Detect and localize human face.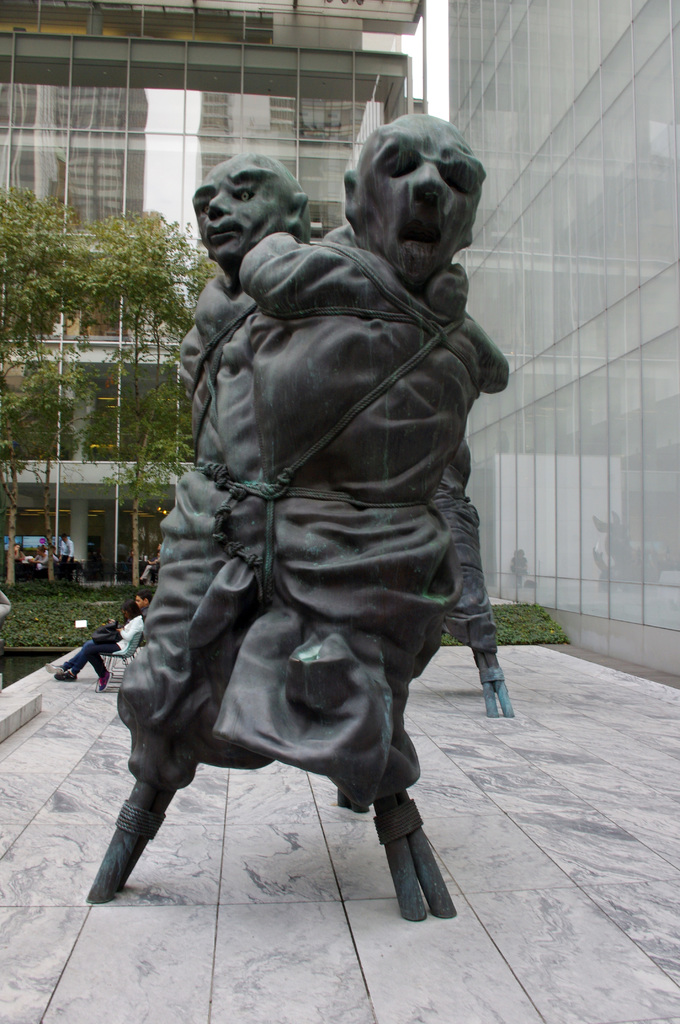
Localized at pyautogui.locateOnScreen(134, 592, 143, 610).
